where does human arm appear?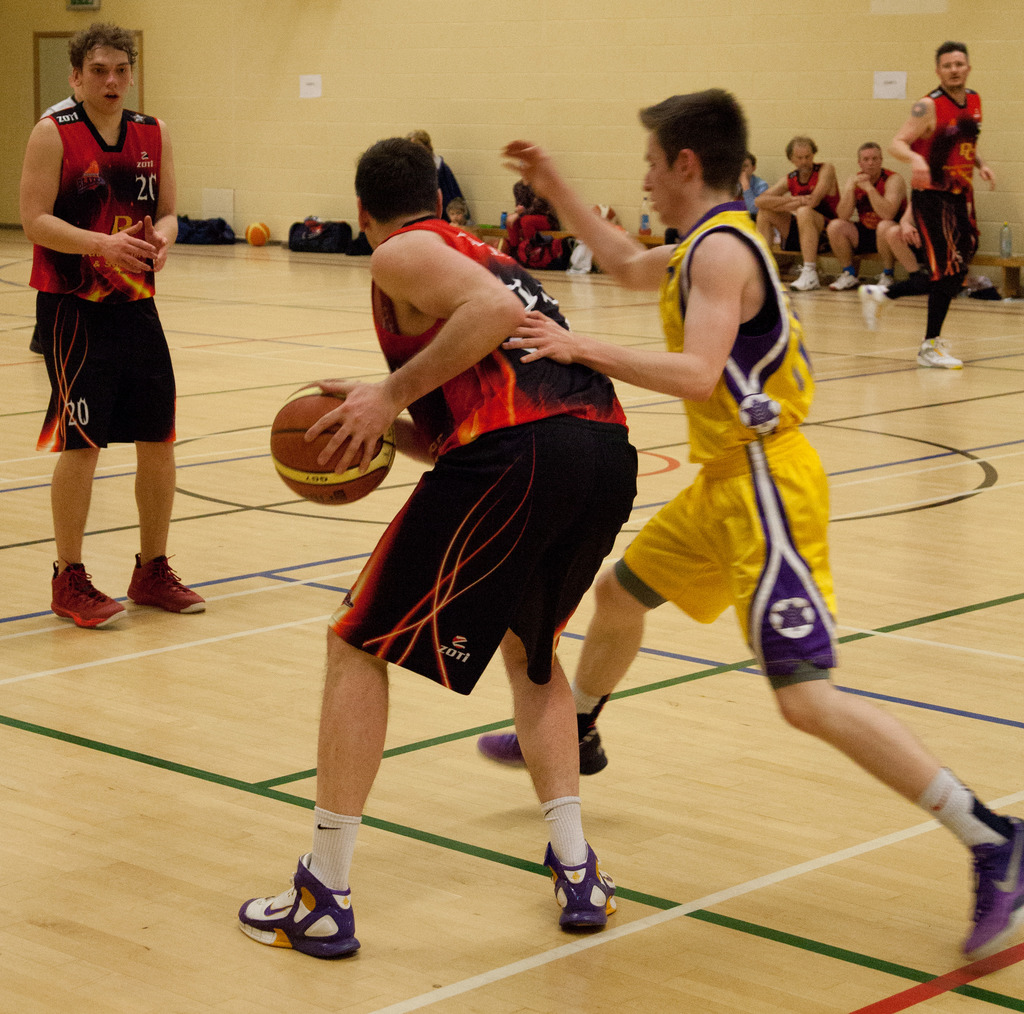
Appears at l=807, t=158, r=840, b=208.
